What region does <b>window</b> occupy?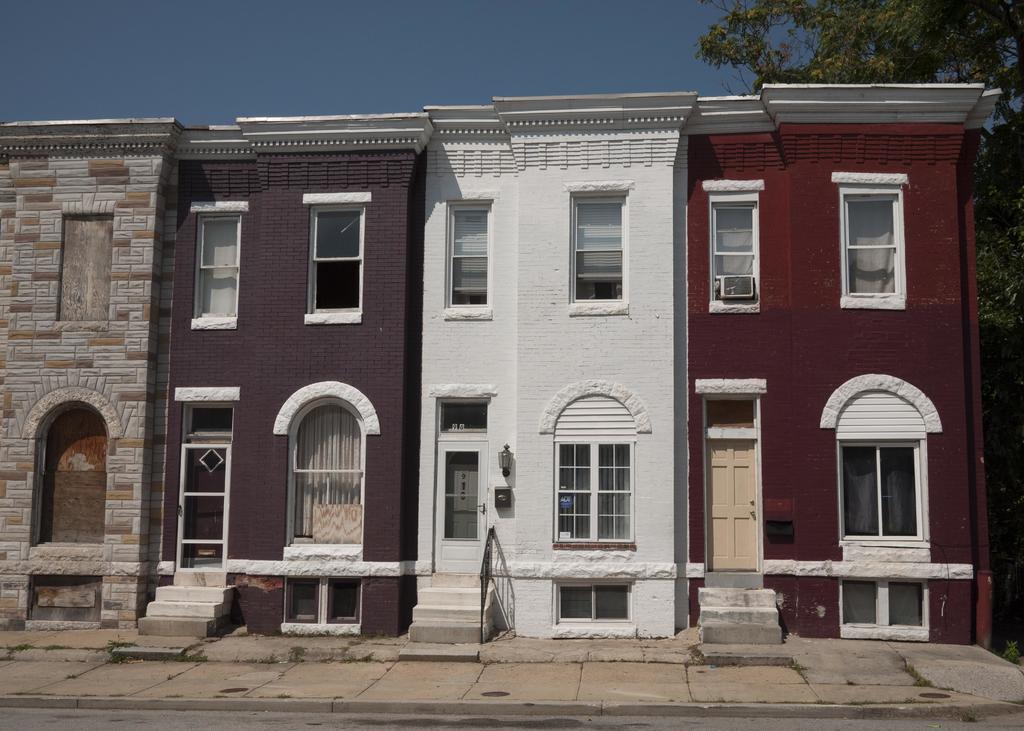
select_region(703, 396, 750, 428).
